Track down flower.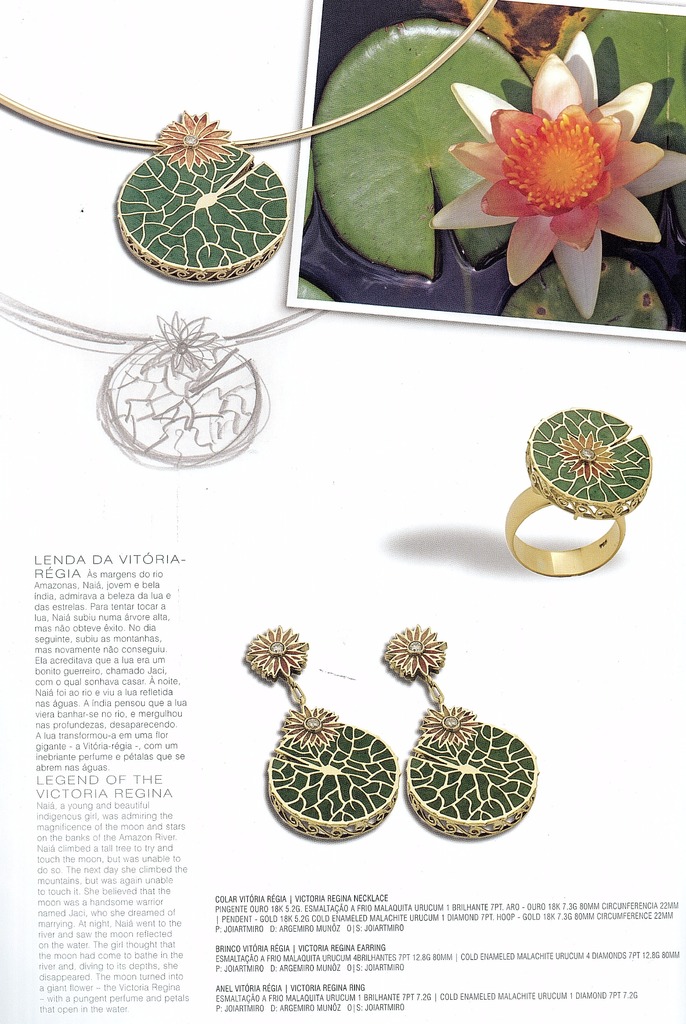
Tracked to rect(379, 620, 453, 680).
